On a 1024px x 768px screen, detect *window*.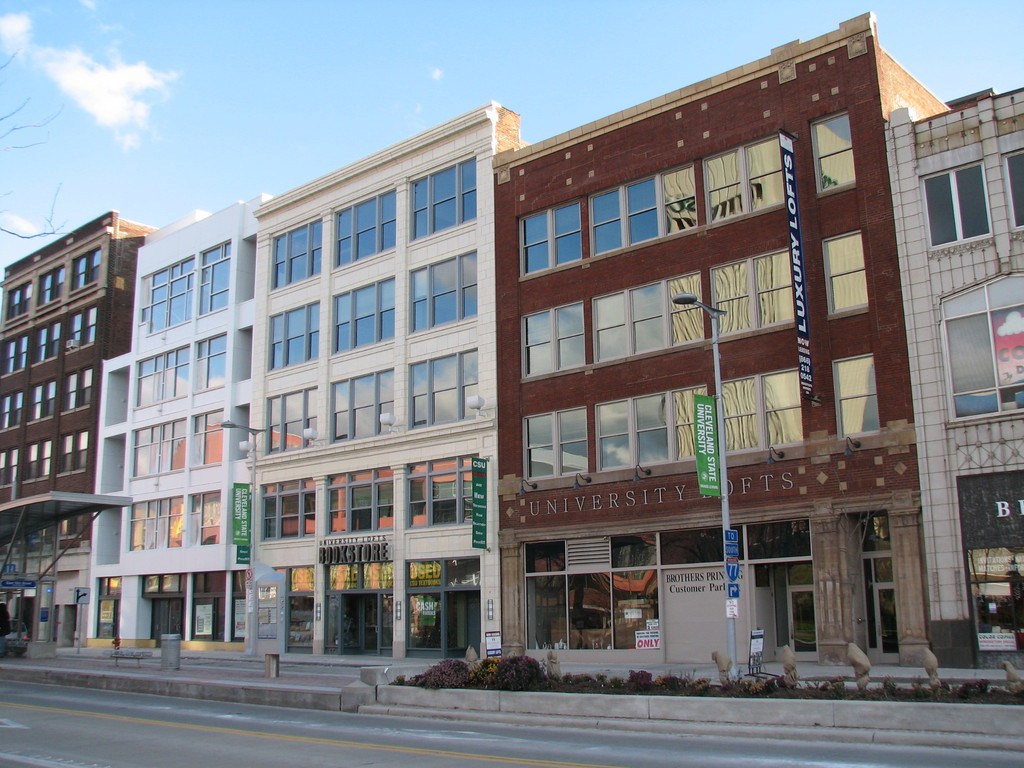
box=[915, 135, 1004, 255].
